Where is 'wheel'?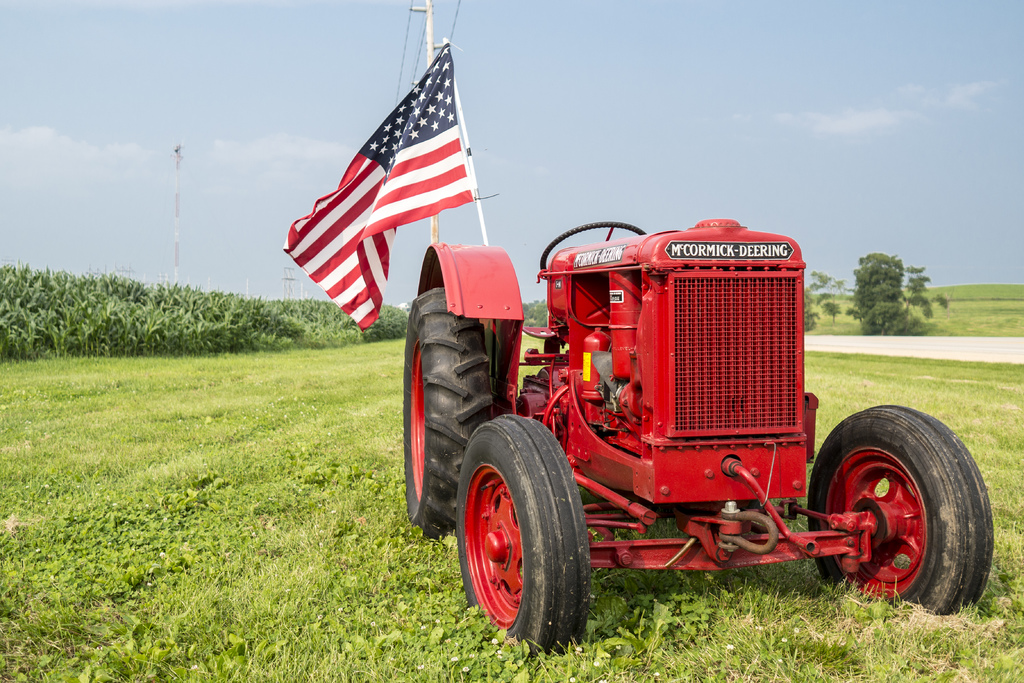
(left=455, top=414, right=589, bottom=655).
